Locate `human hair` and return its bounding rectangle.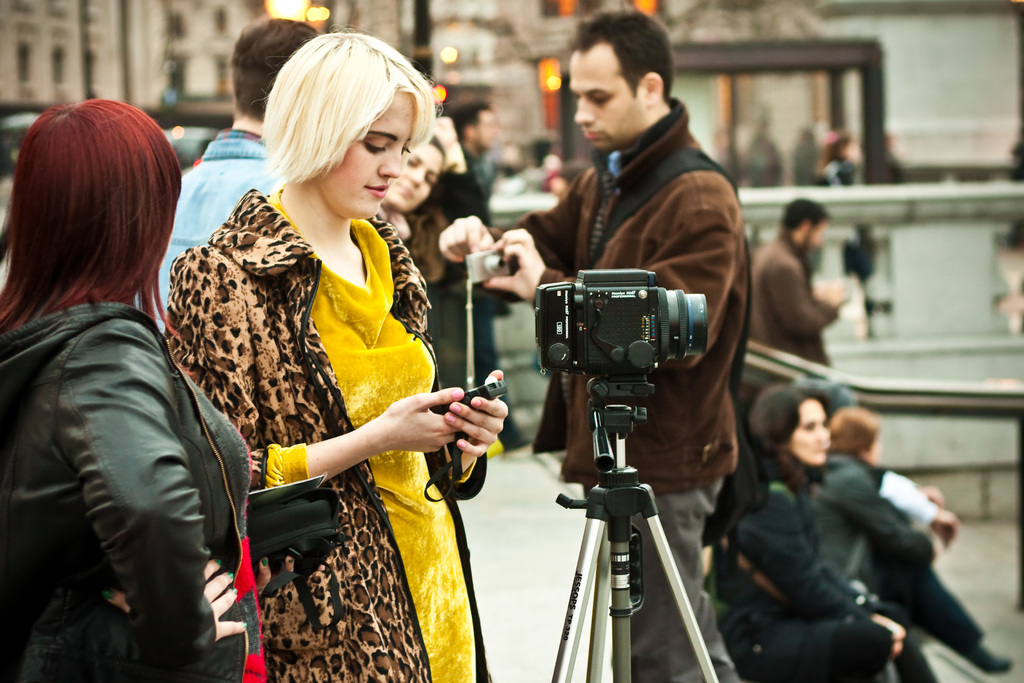
bbox(447, 96, 489, 143).
